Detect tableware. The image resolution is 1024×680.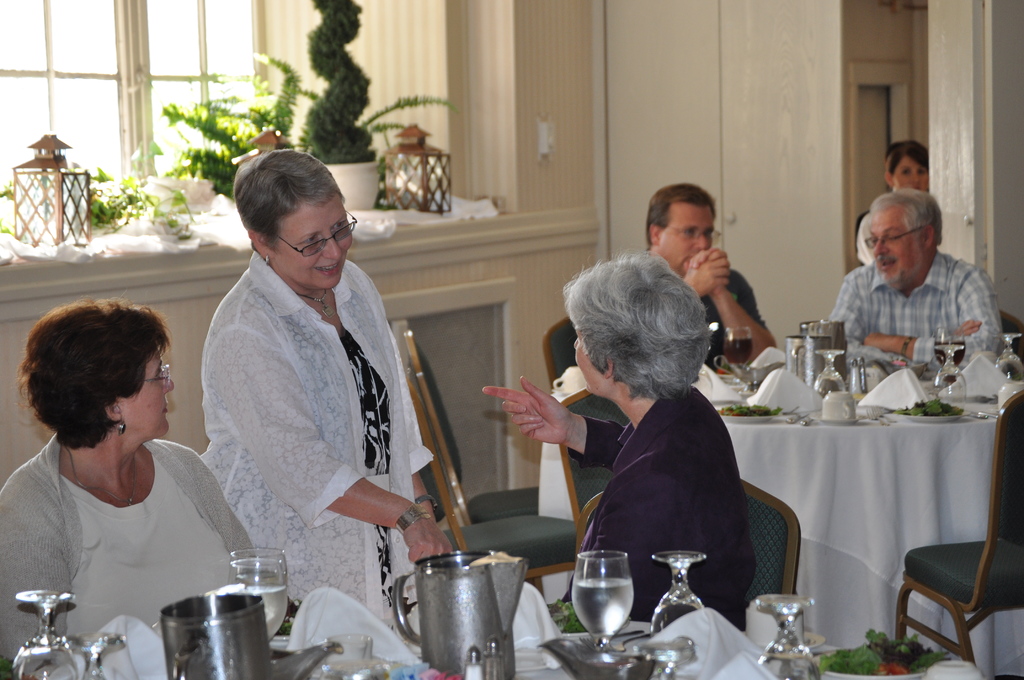
bbox=[229, 556, 291, 645].
